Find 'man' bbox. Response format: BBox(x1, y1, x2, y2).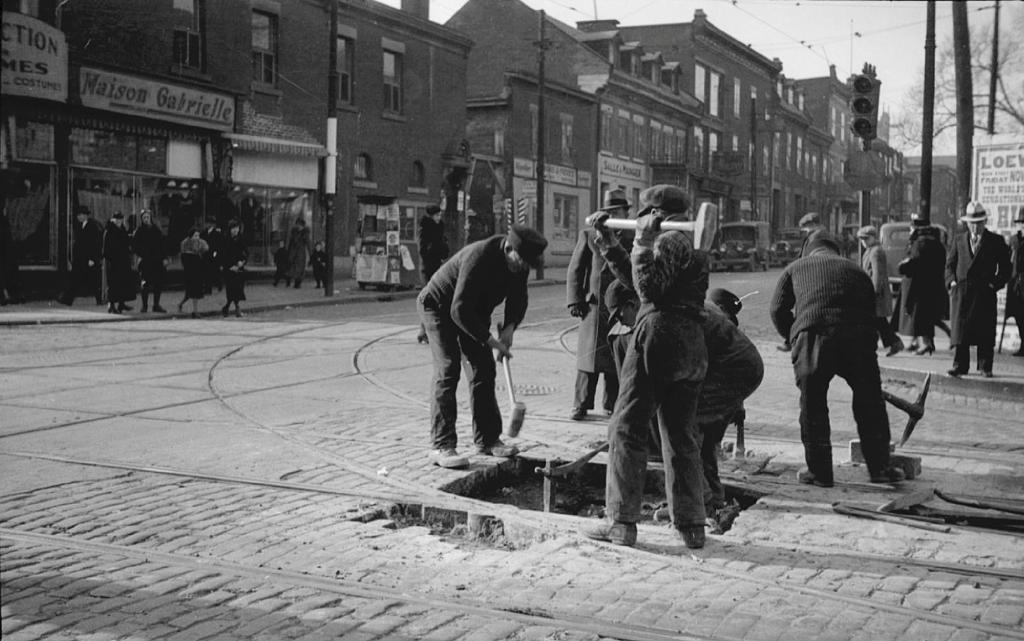
BBox(588, 180, 708, 546).
